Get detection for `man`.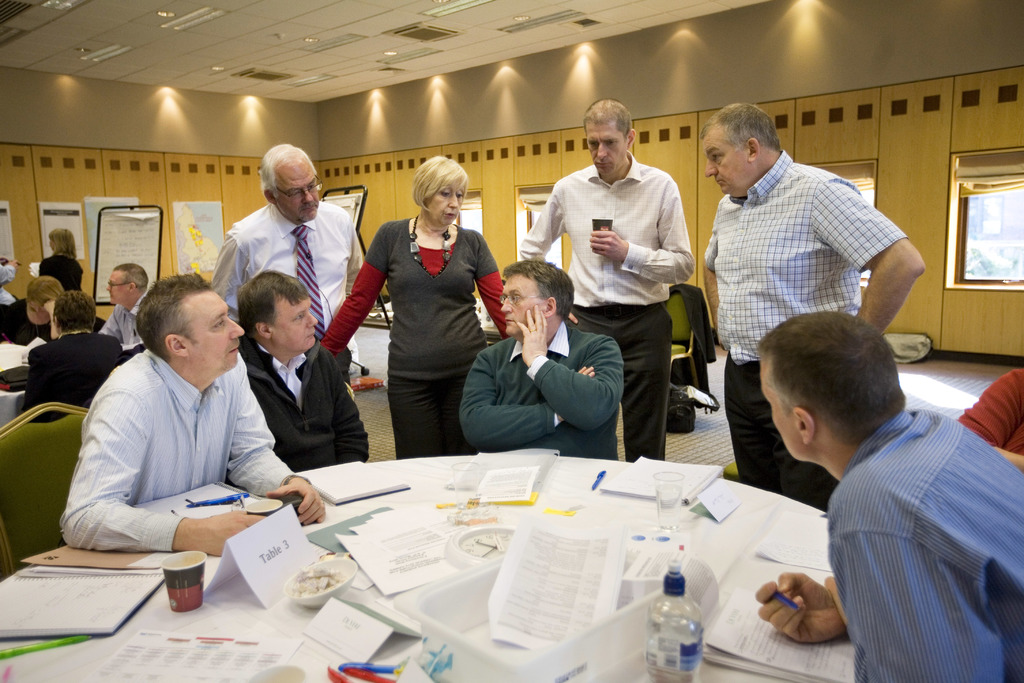
Detection: 6:290:126:421.
